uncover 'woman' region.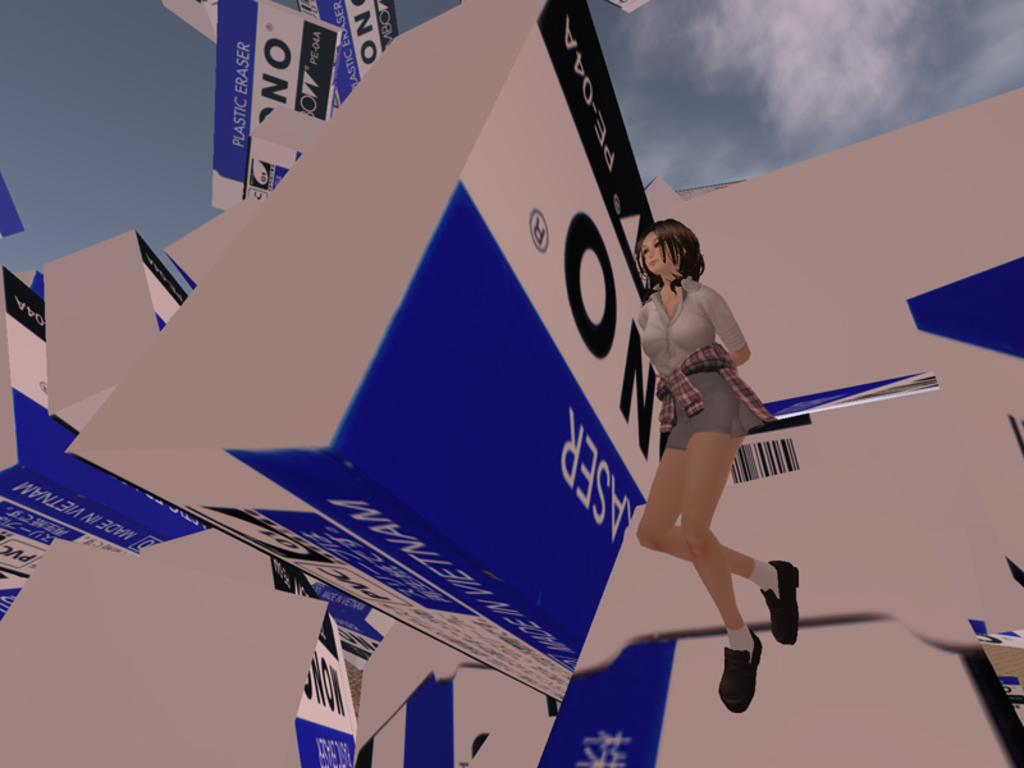
Uncovered: Rect(596, 189, 840, 728).
